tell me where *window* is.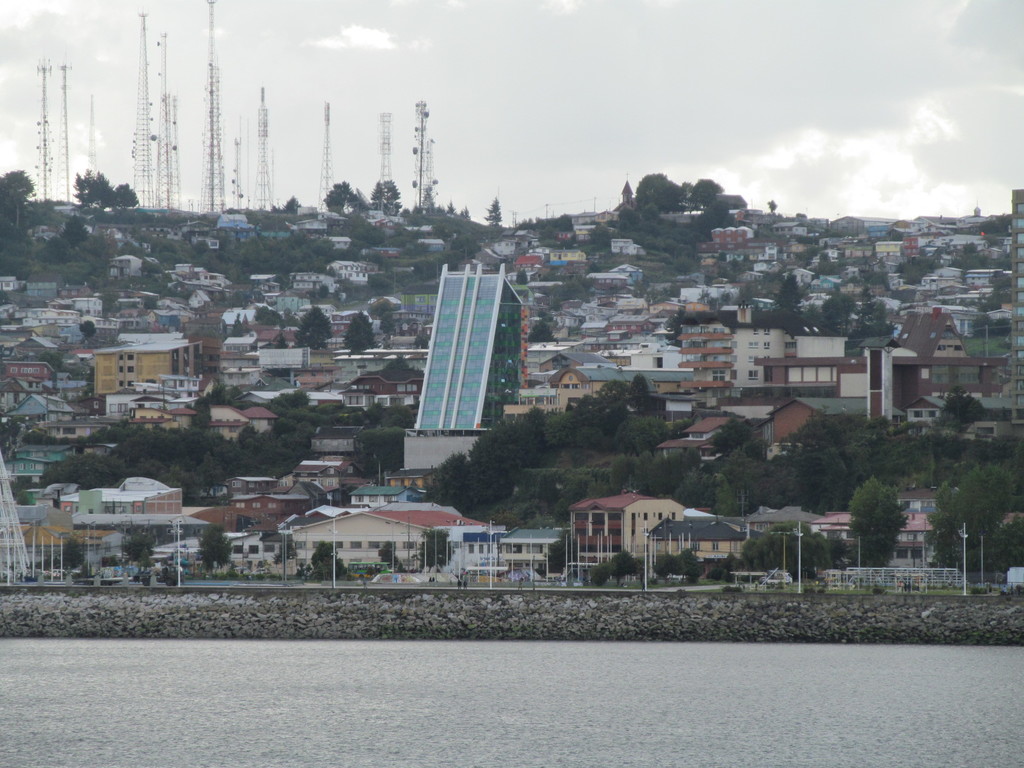
*window* is at <bbox>390, 395, 408, 408</bbox>.
